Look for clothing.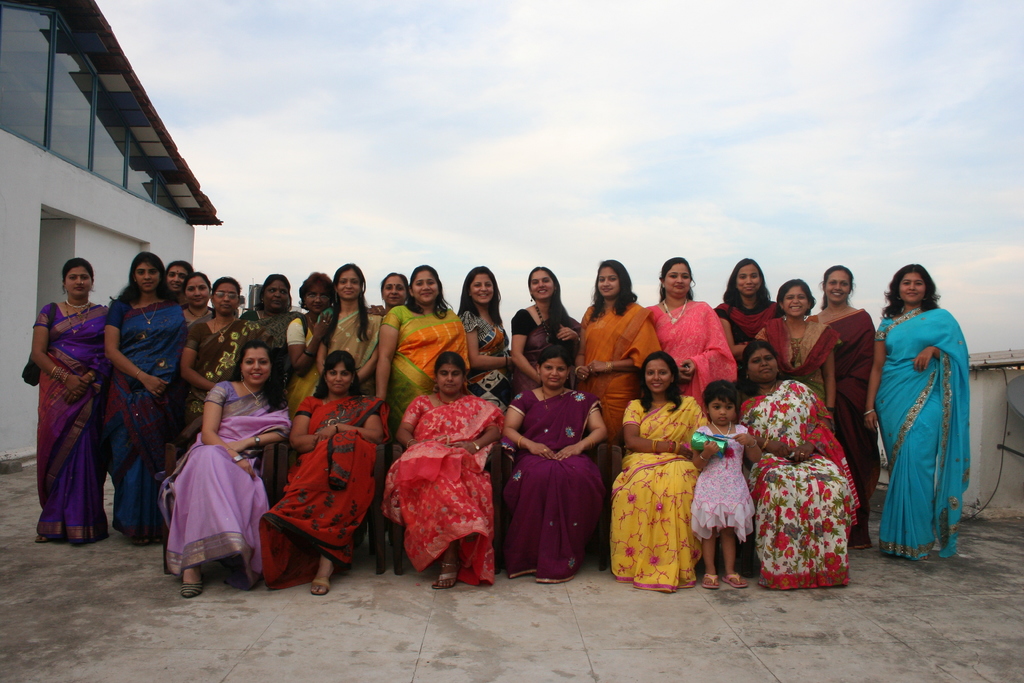
Found: BBox(252, 388, 388, 589).
